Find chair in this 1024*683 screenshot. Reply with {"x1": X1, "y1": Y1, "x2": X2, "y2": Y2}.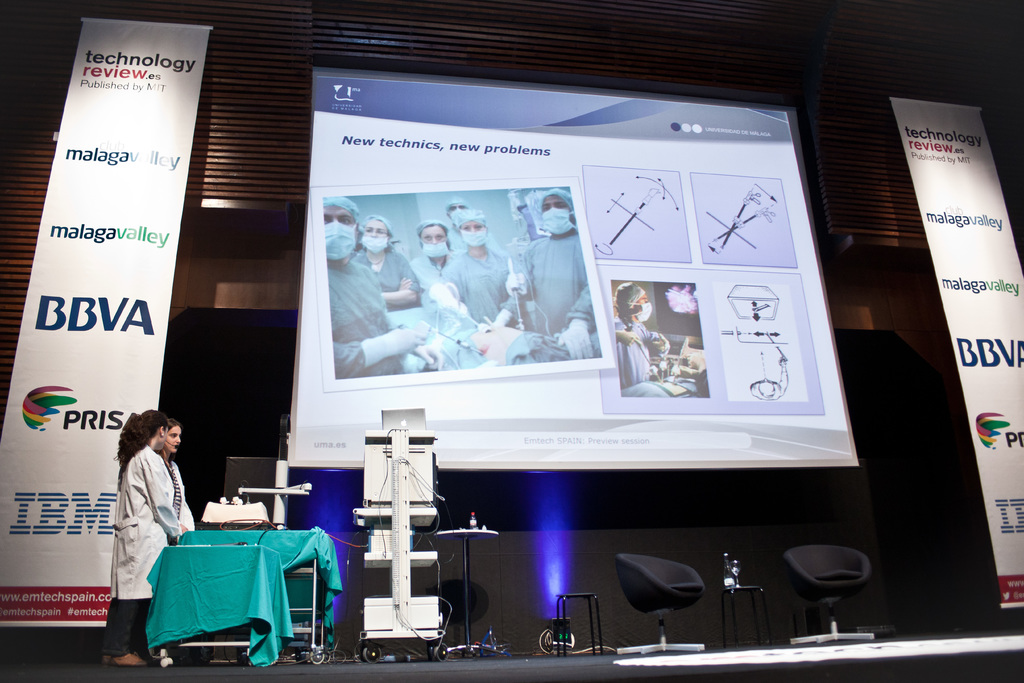
{"x1": 625, "y1": 554, "x2": 726, "y2": 649}.
